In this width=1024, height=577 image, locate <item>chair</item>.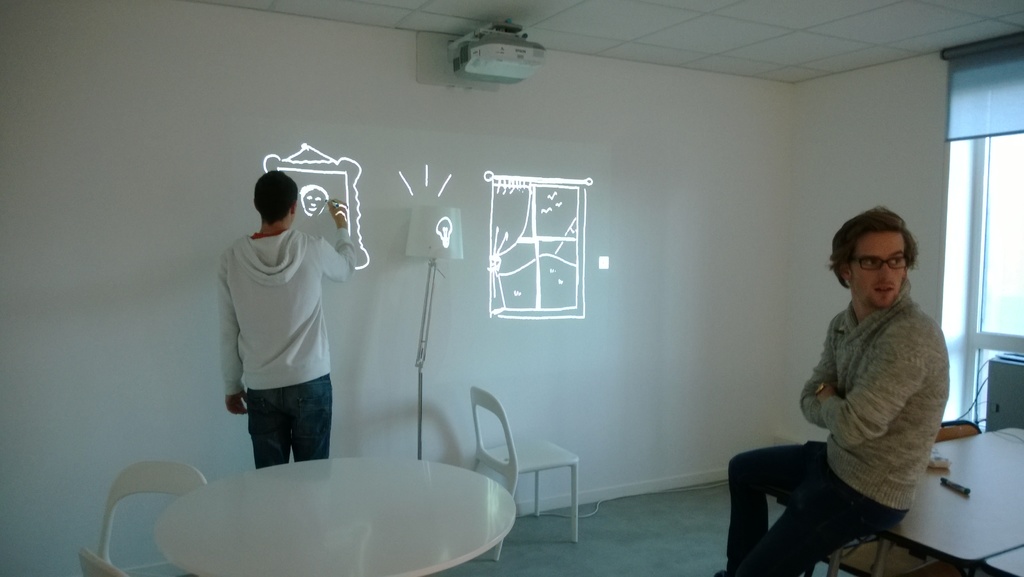
Bounding box: crop(75, 546, 125, 576).
